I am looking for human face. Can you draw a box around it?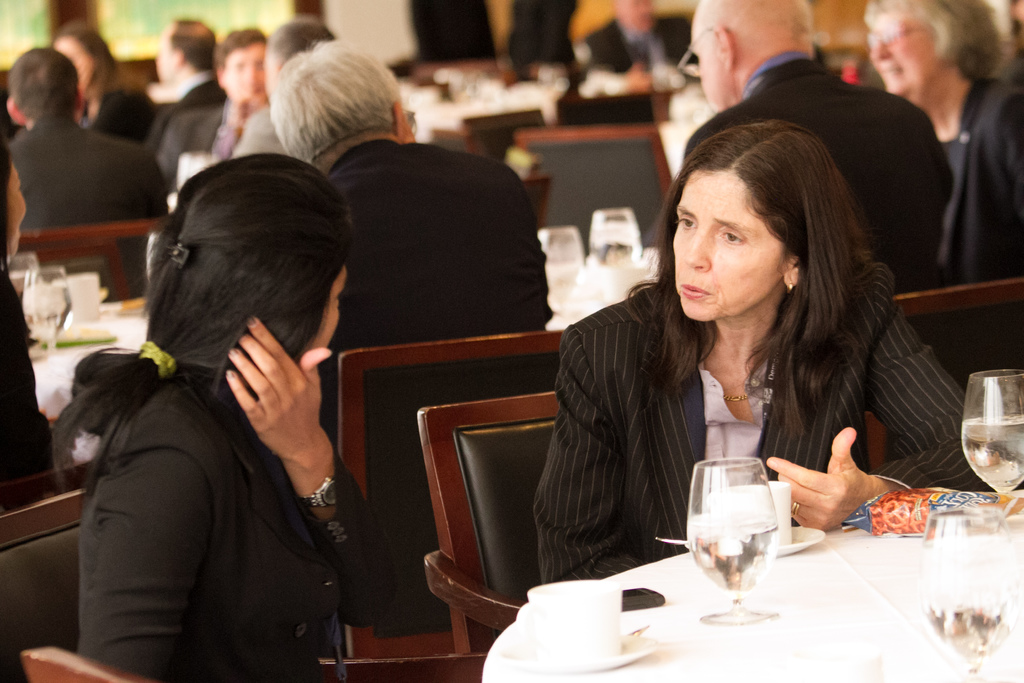
Sure, the bounding box is 221:45:267:105.
